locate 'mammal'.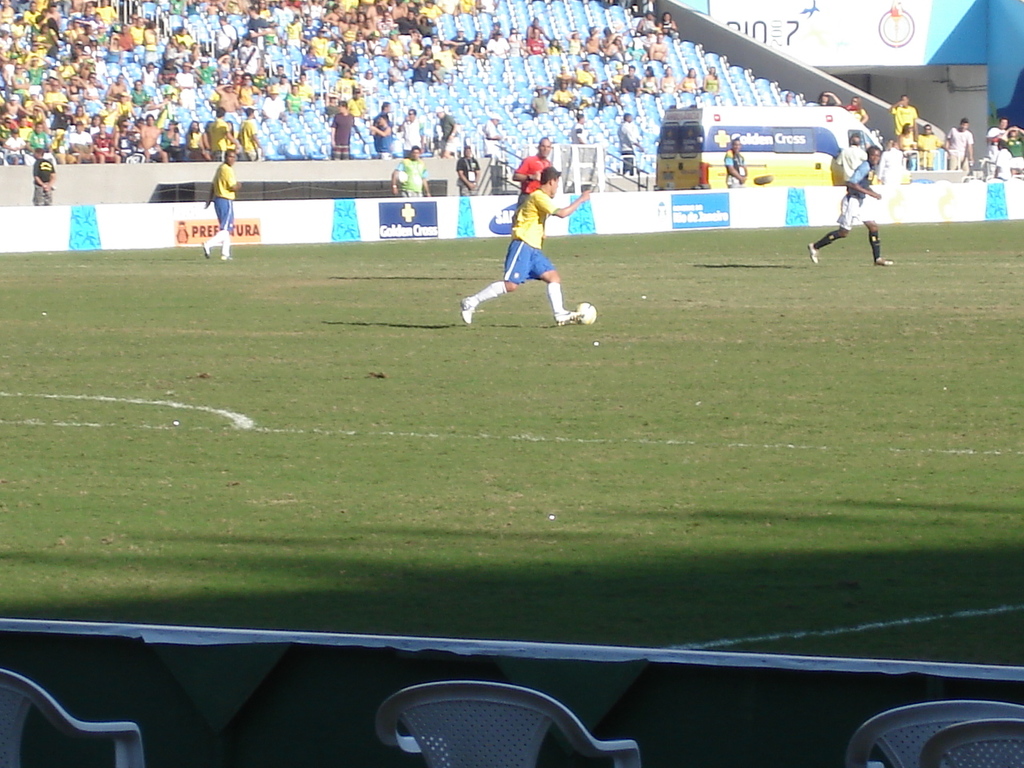
Bounding box: bbox=(202, 143, 238, 262).
